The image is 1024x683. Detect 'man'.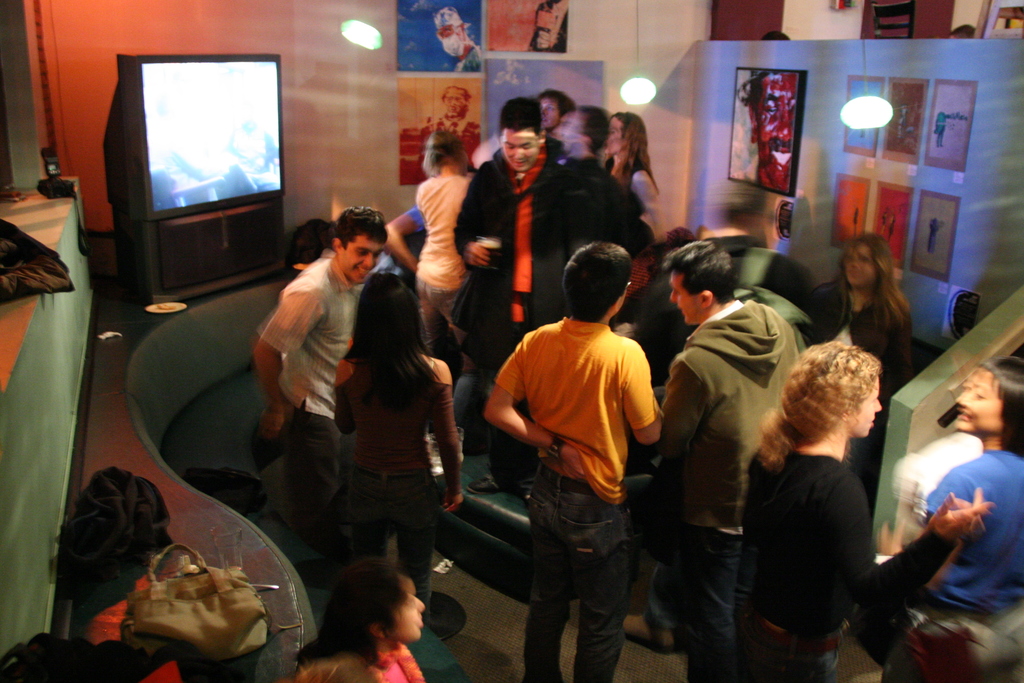
Detection: box(607, 243, 808, 682).
